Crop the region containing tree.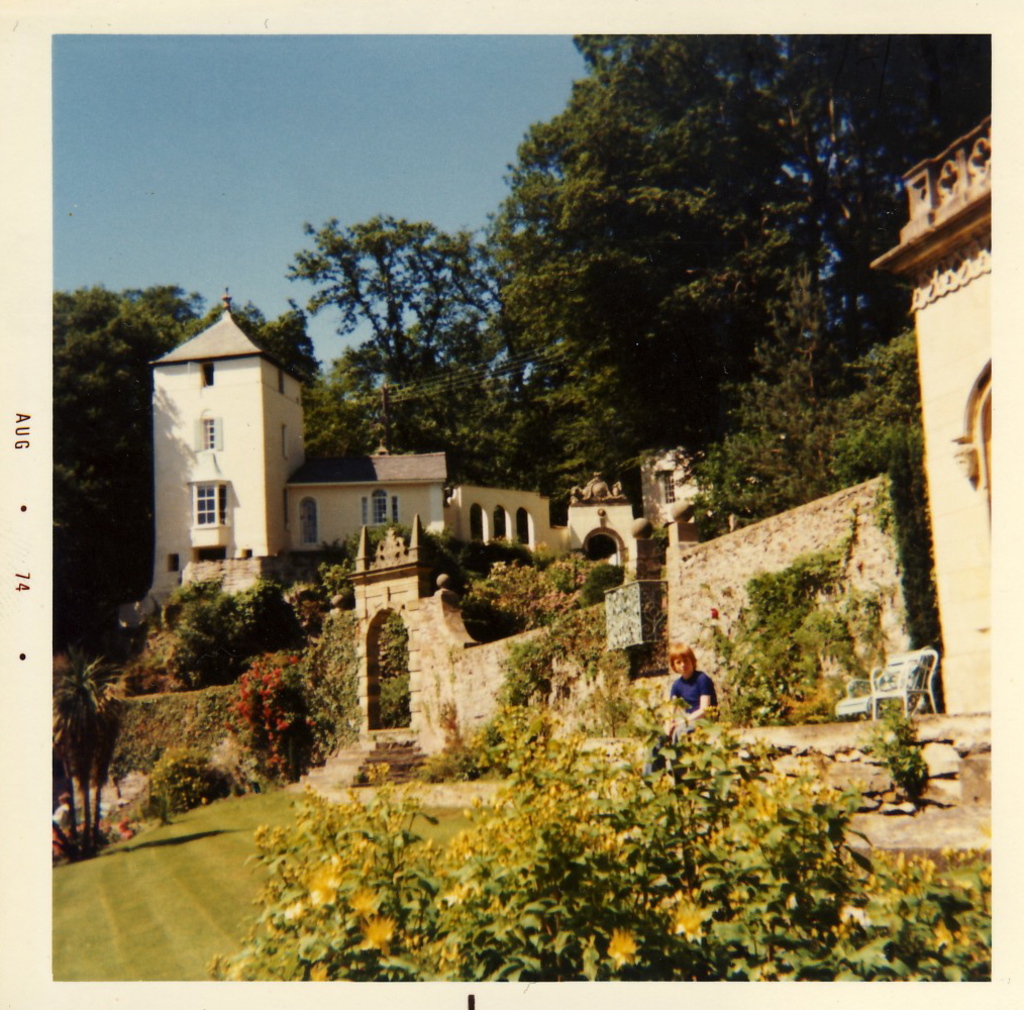
Crop region: <box>264,183,497,411</box>.
